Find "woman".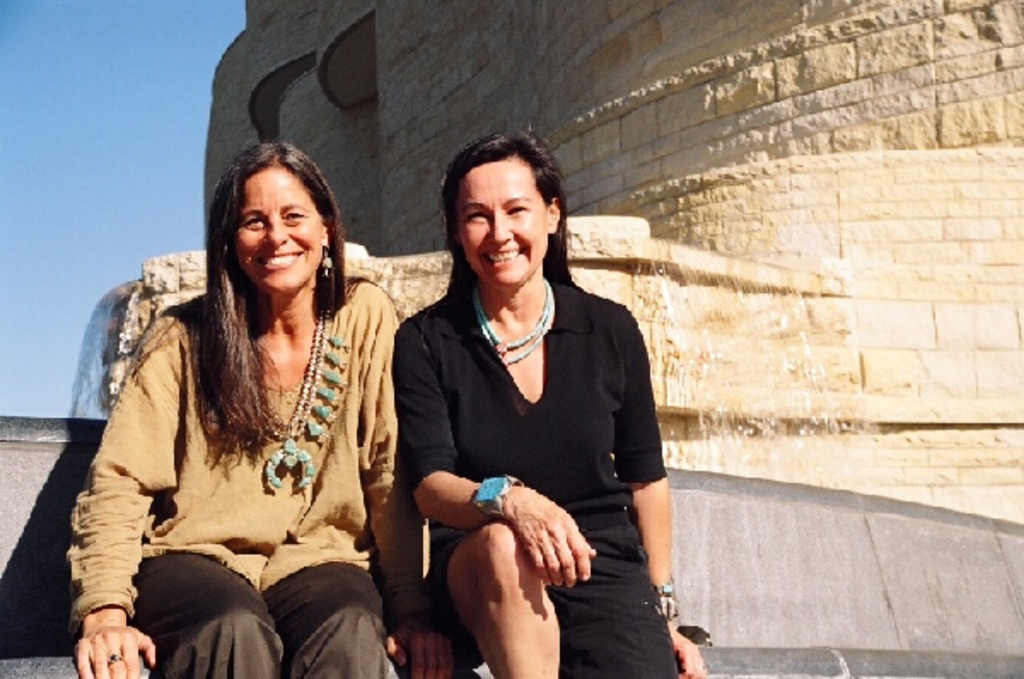
l=389, t=150, r=667, b=678.
